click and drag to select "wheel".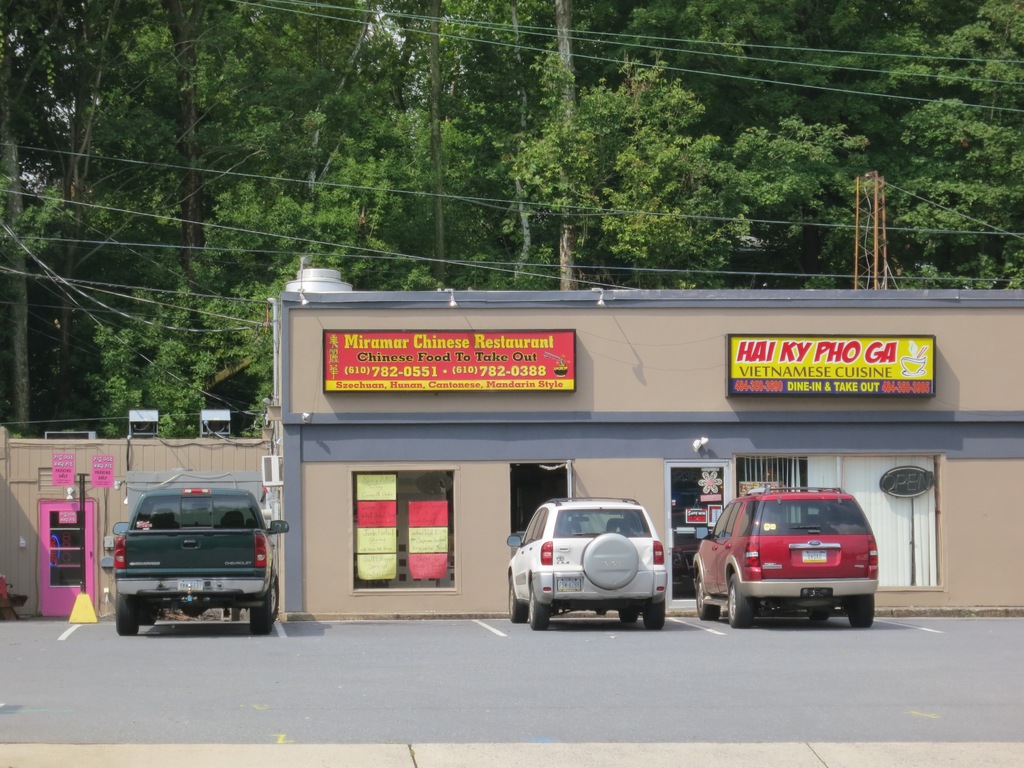
Selection: 143 606 159 625.
